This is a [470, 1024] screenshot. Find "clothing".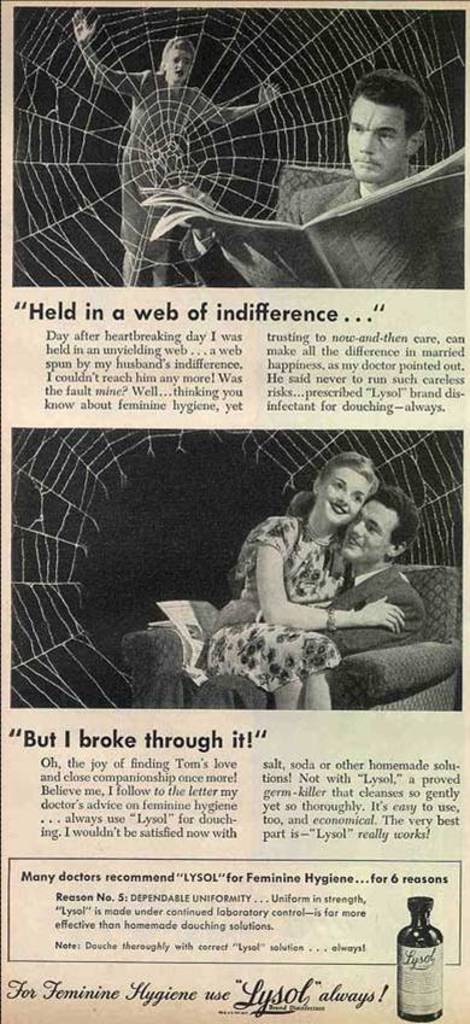
Bounding box: {"left": 130, "top": 561, "right": 427, "bottom": 712}.
